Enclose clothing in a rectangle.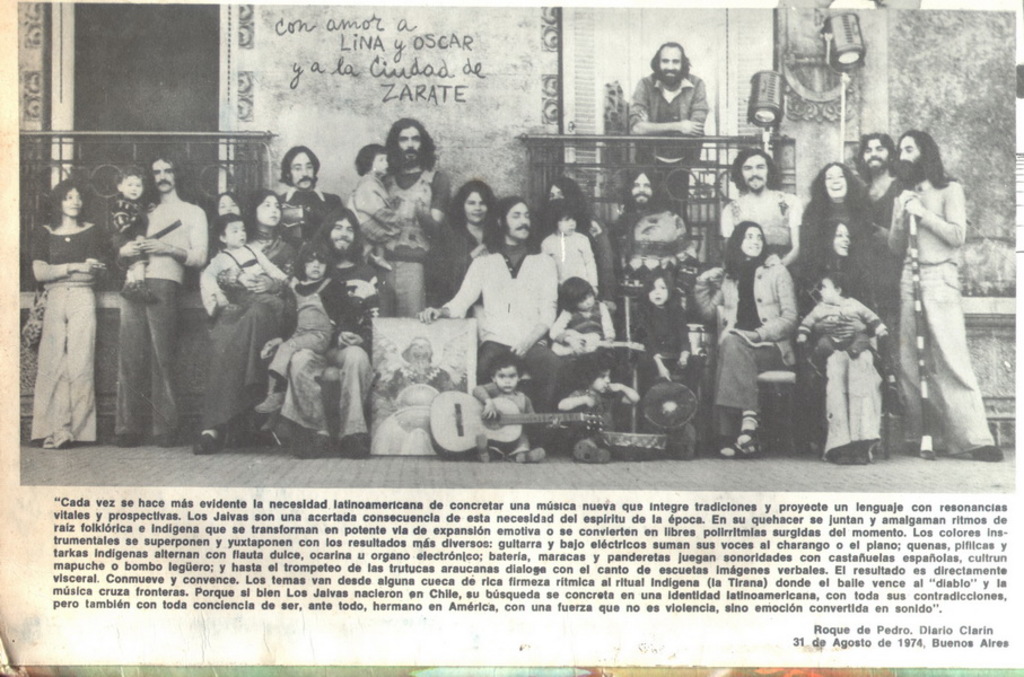
<bbox>629, 71, 707, 195</bbox>.
